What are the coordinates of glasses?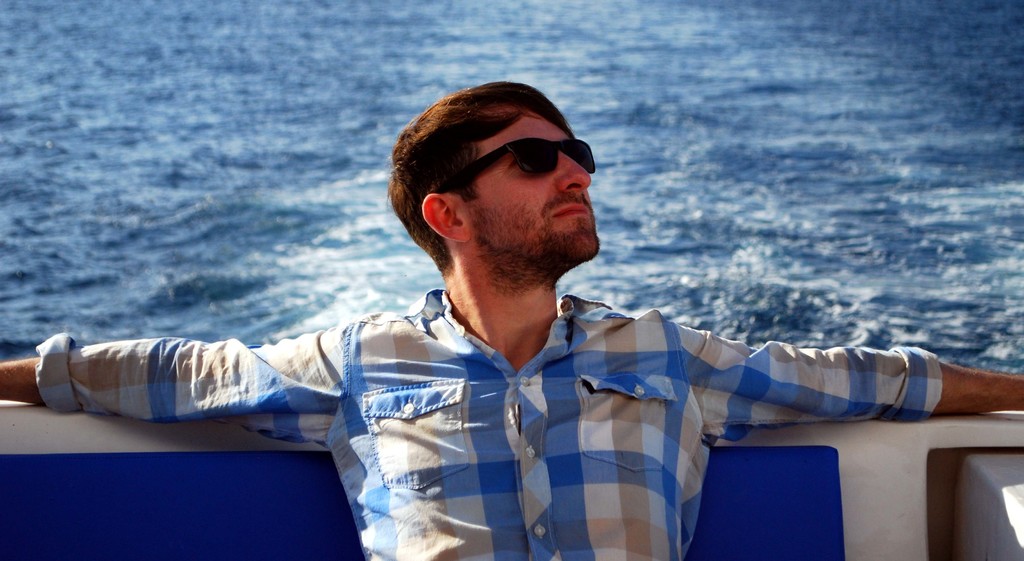
411,132,595,200.
